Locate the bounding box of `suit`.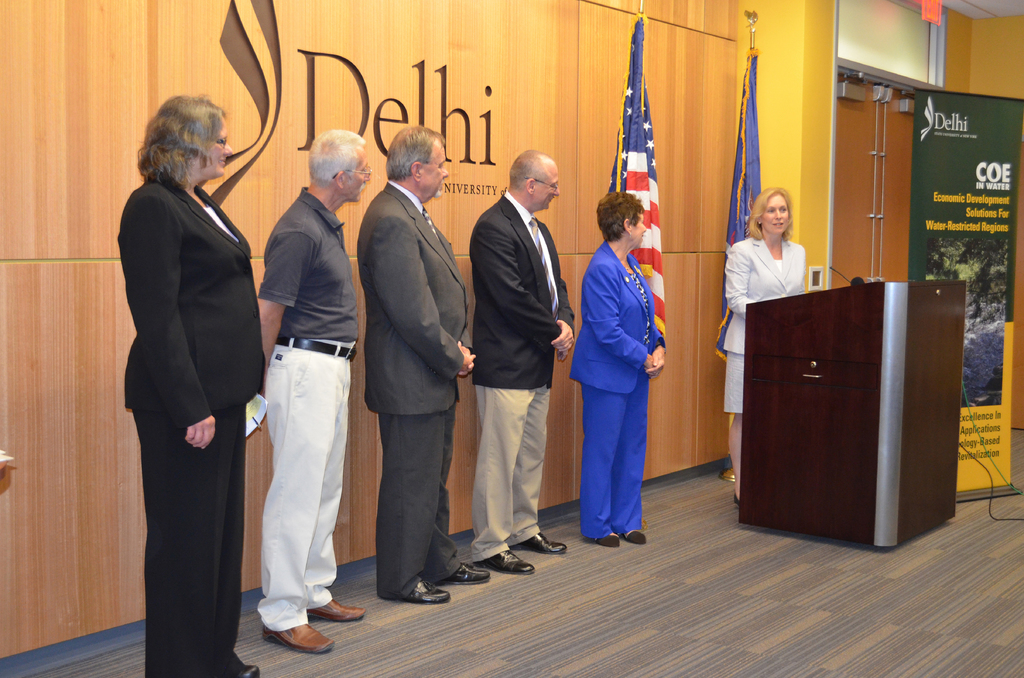
Bounding box: 563,238,668,539.
